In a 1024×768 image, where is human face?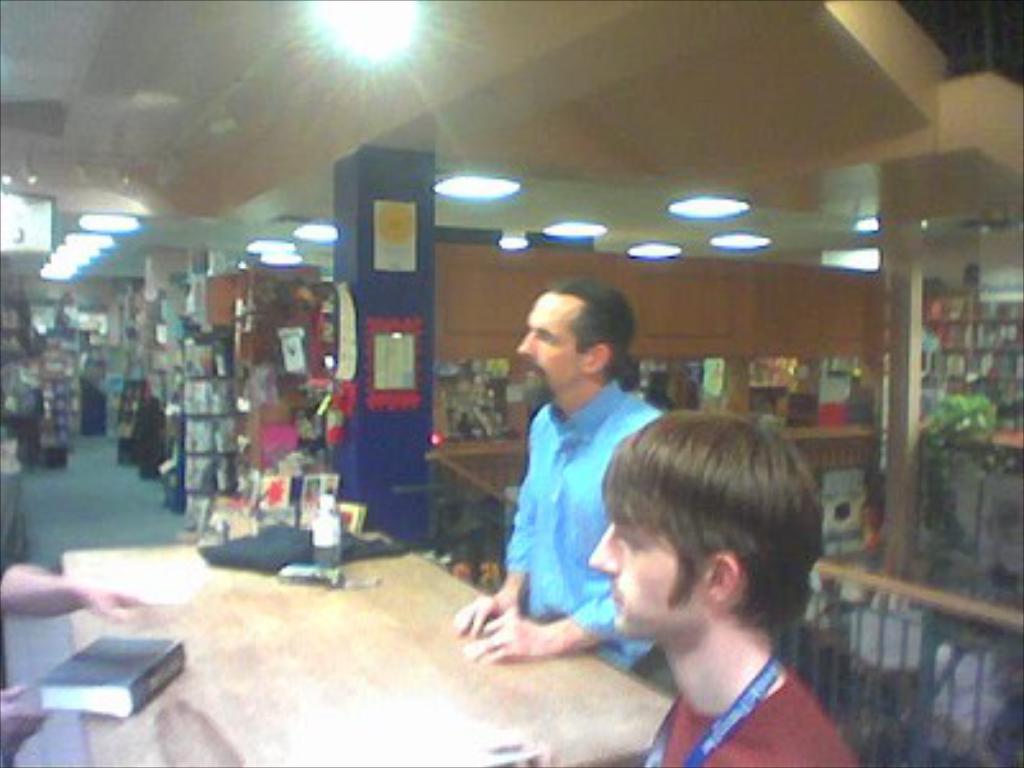
(left=515, top=294, right=591, bottom=399).
